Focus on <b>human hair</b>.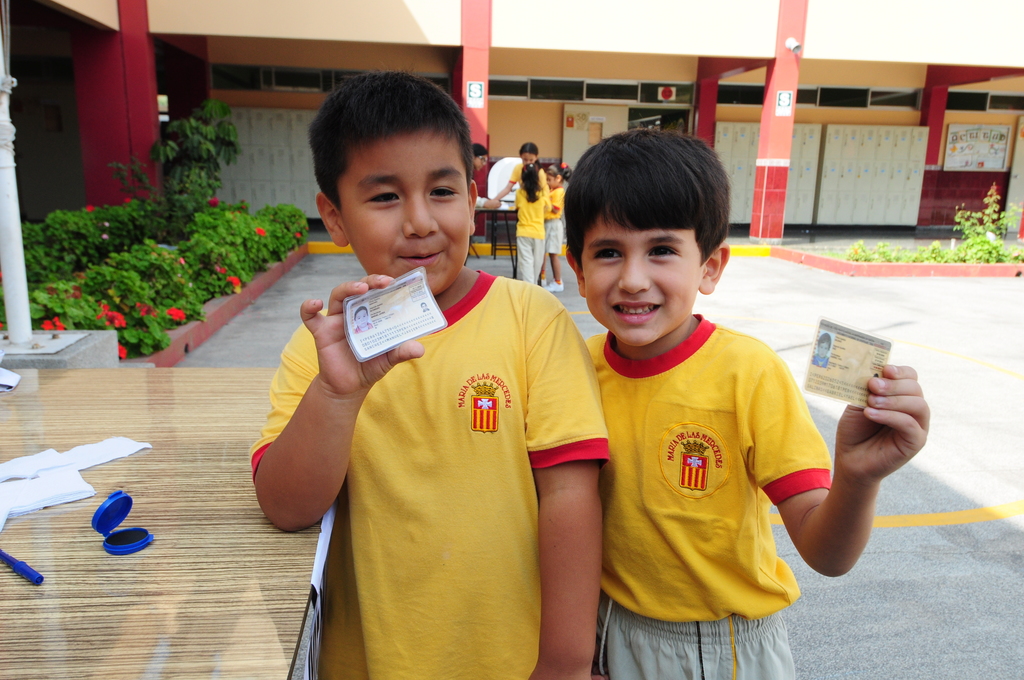
Focused at detection(520, 141, 541, 159).
